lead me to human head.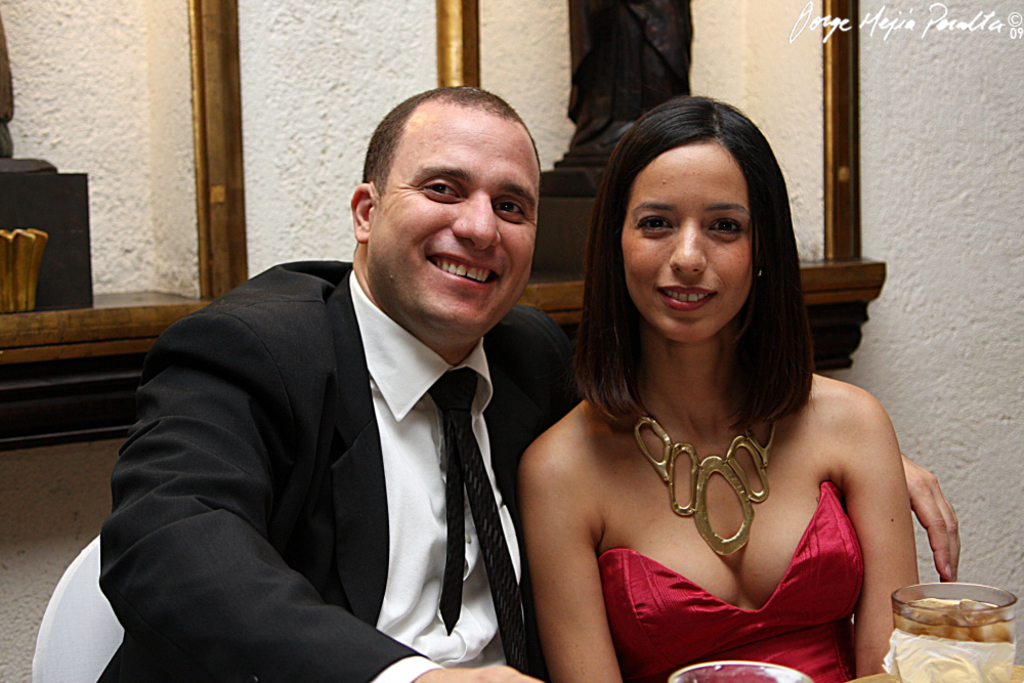
Lead to {"left": 594, "top": 89, "right": 799, "bottom": 350}.
